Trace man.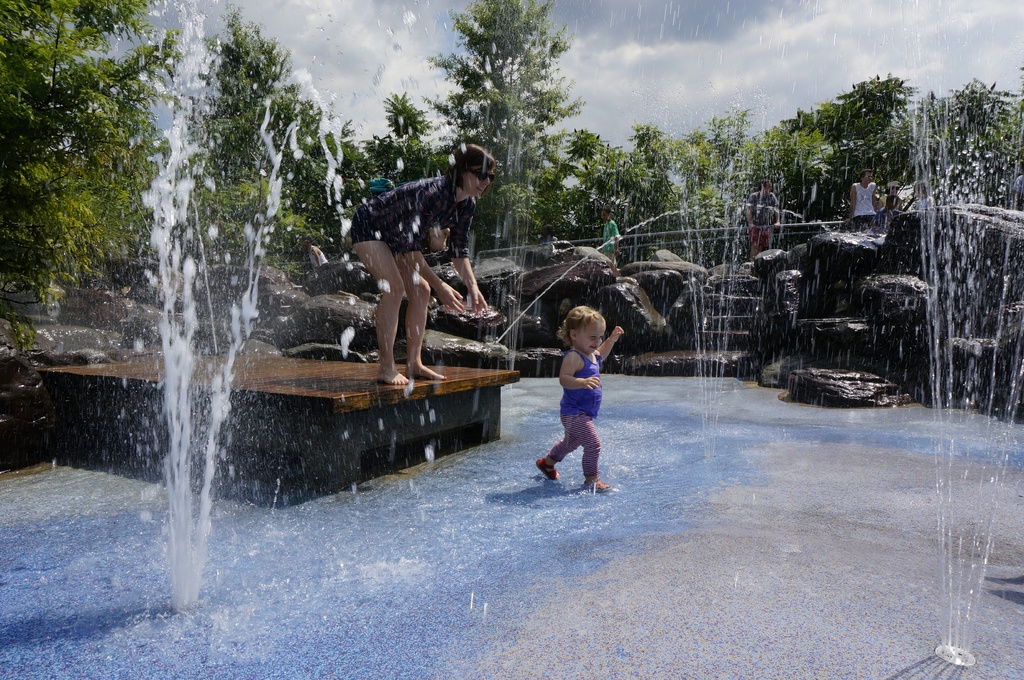
Traced to {"x1": 852, "y1": 171, "x2": 884, "y2": 229}.
